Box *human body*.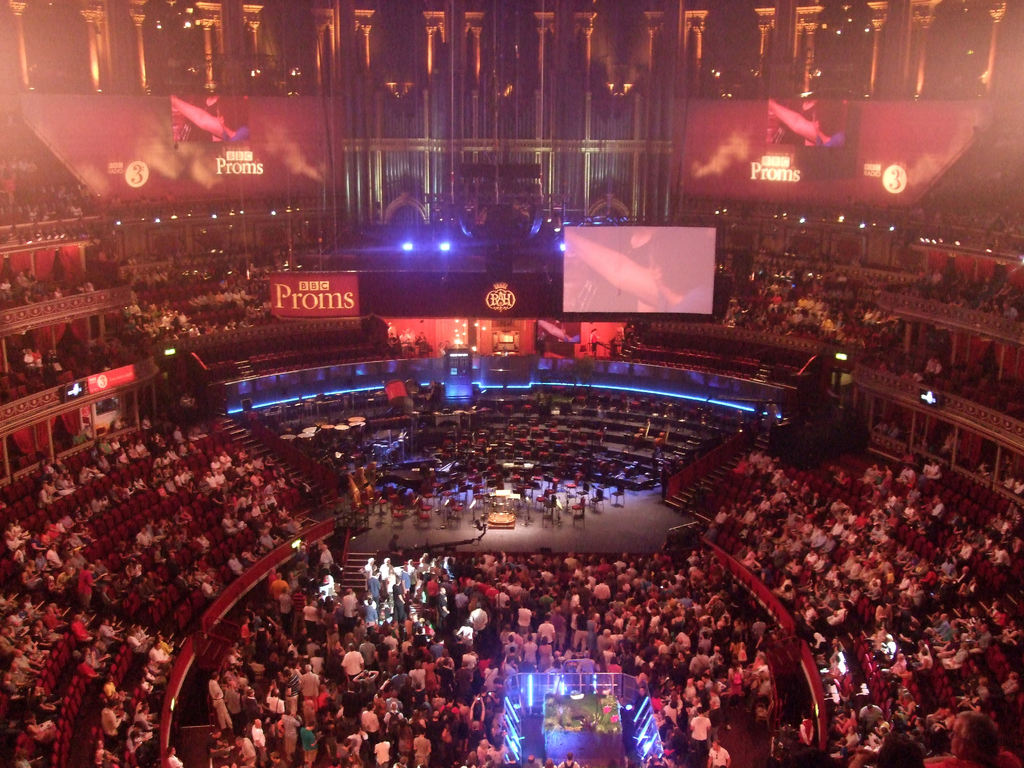
(321, 573, 332, 598).
